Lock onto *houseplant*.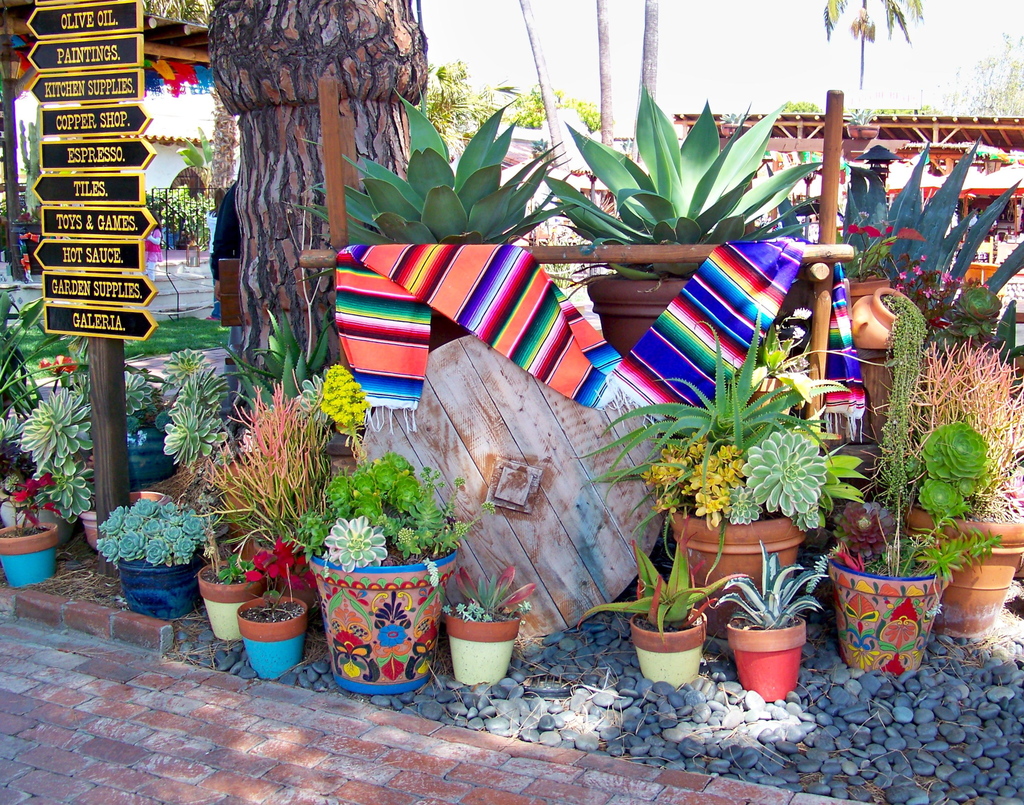
Locked: 94,491,207,621.
